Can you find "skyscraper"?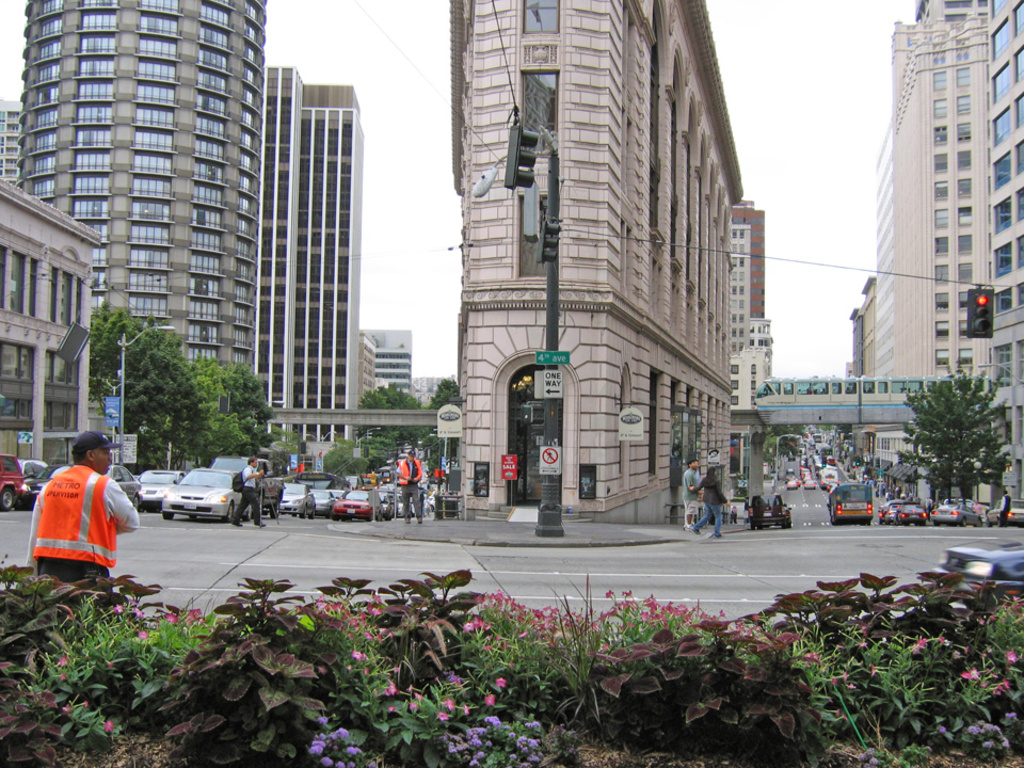
Yes, bounding box: <bbox>6, 0, 262, 379</bbox>.
